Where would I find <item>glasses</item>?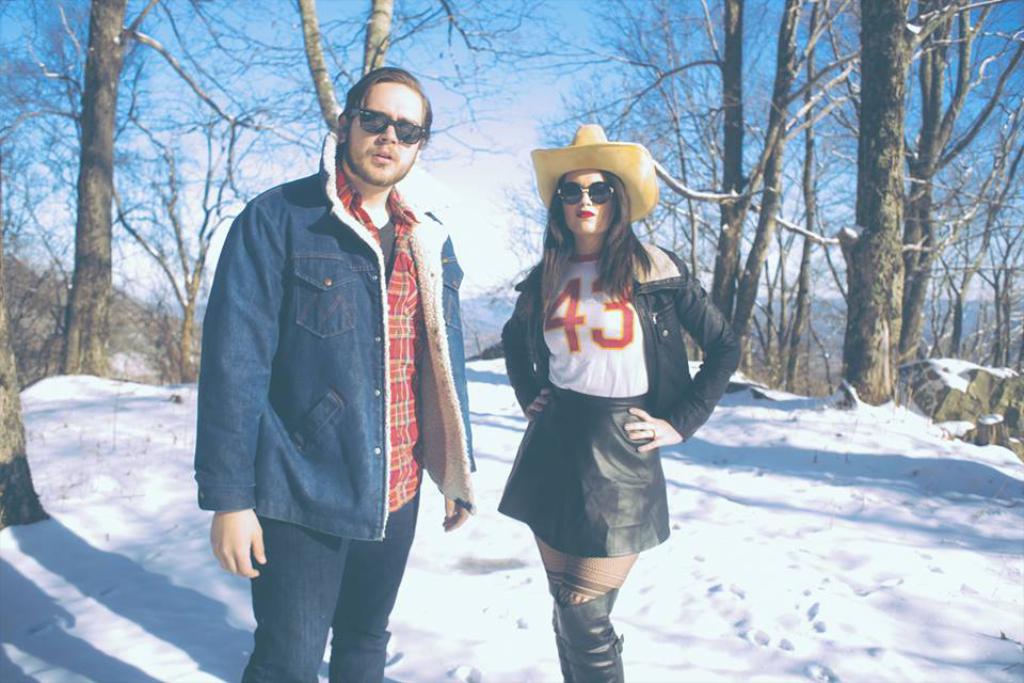
At (334, 102, 434, 150).
